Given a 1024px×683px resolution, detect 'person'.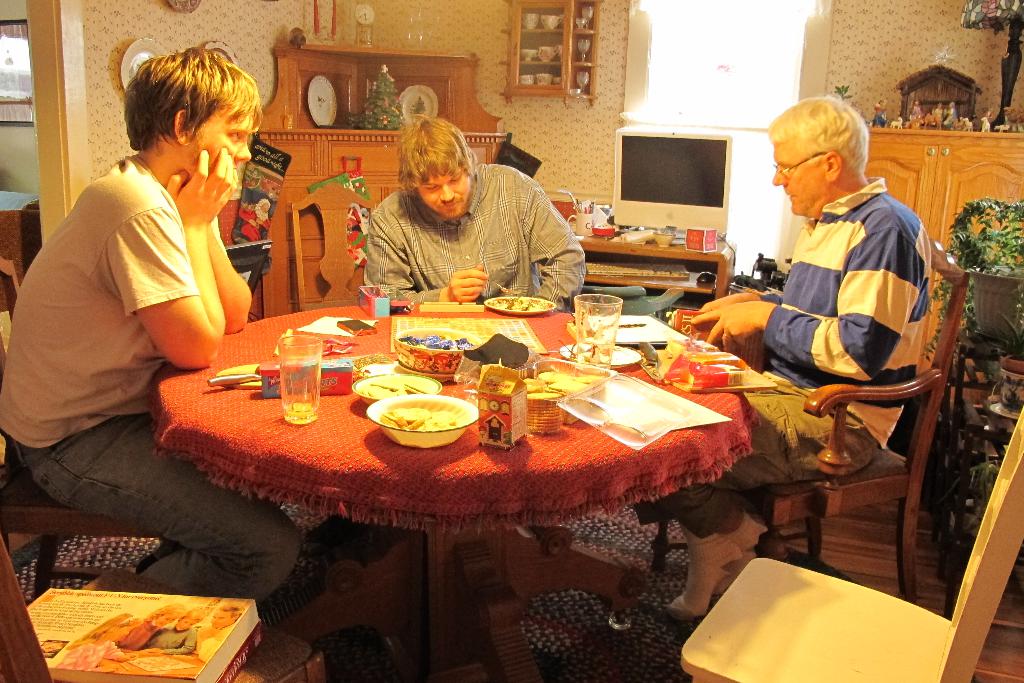
locate(330, 108, 603, 310).
